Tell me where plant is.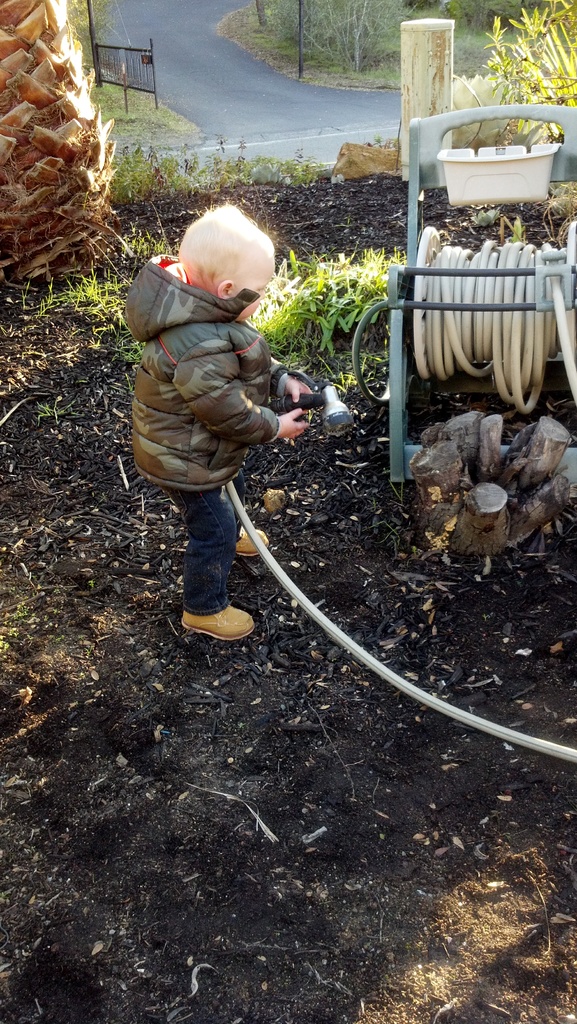
plant is at box(38, 403, 72, 425).
